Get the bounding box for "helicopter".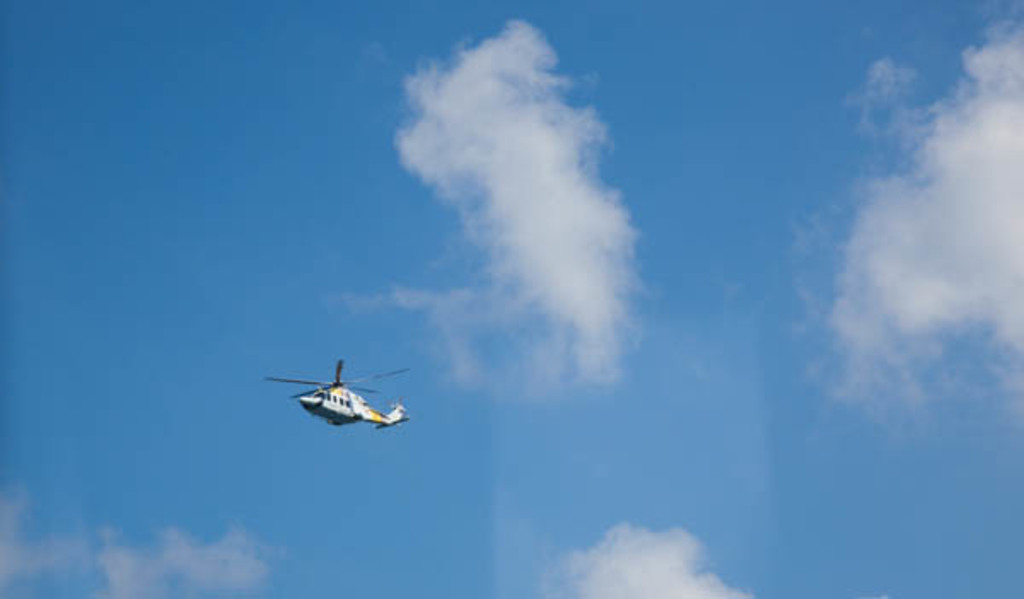
(249,353,408,432).
